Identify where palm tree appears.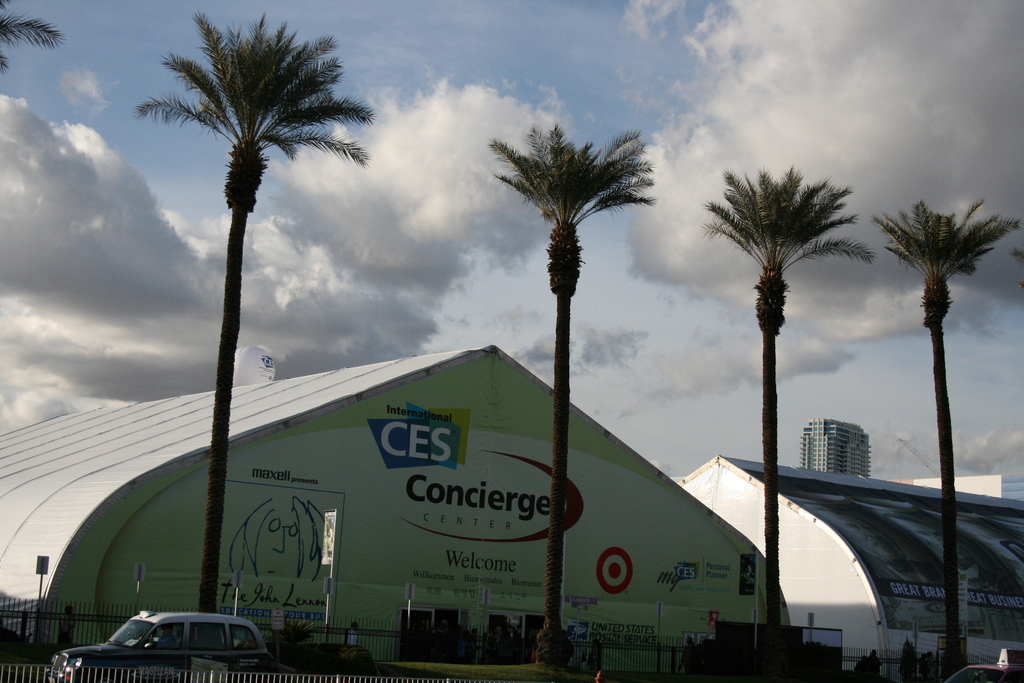
Appears at <box>133,9,376,644</box>.
